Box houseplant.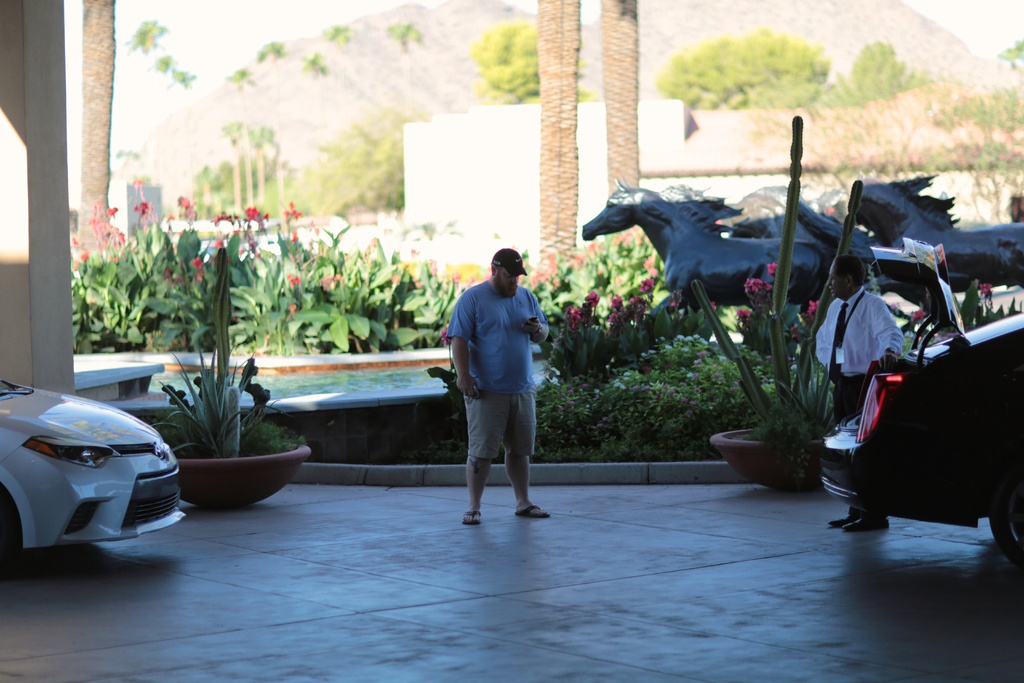
148 246 313 509.
